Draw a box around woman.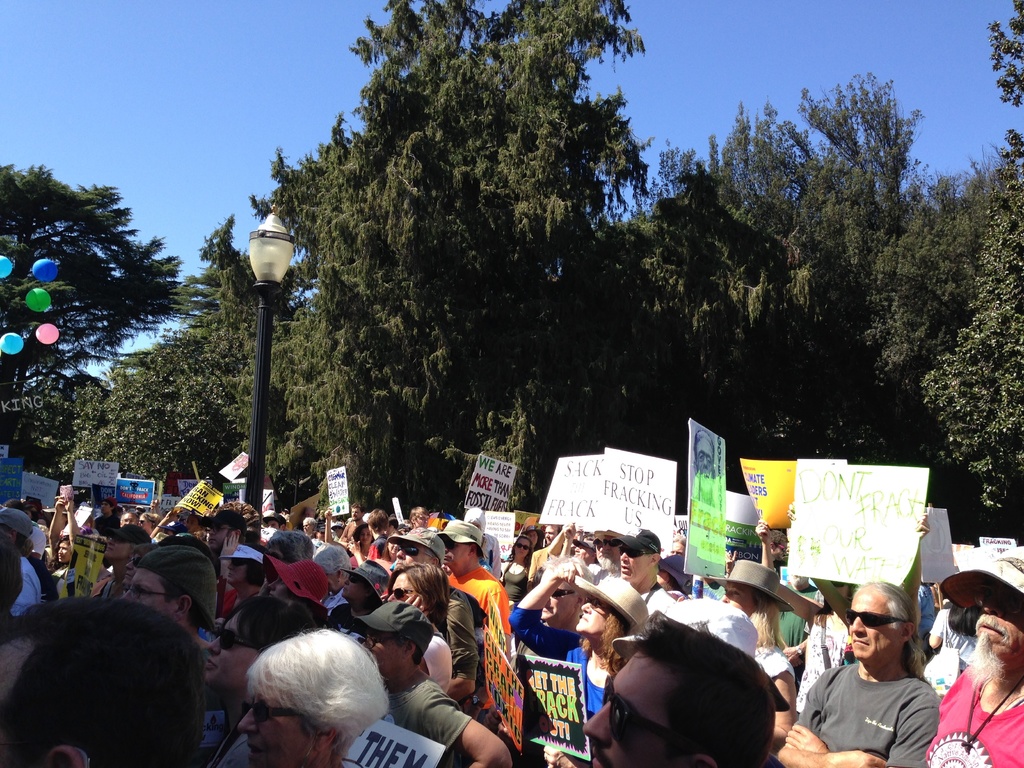
[506, 557, 655, 746].
